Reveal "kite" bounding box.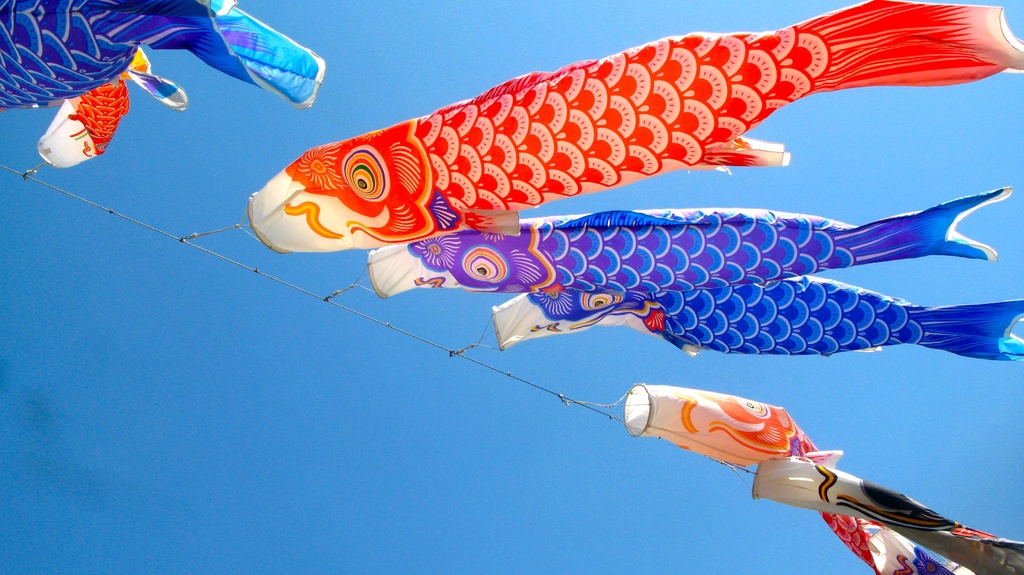
Revealed: 492 271 1023 363.
